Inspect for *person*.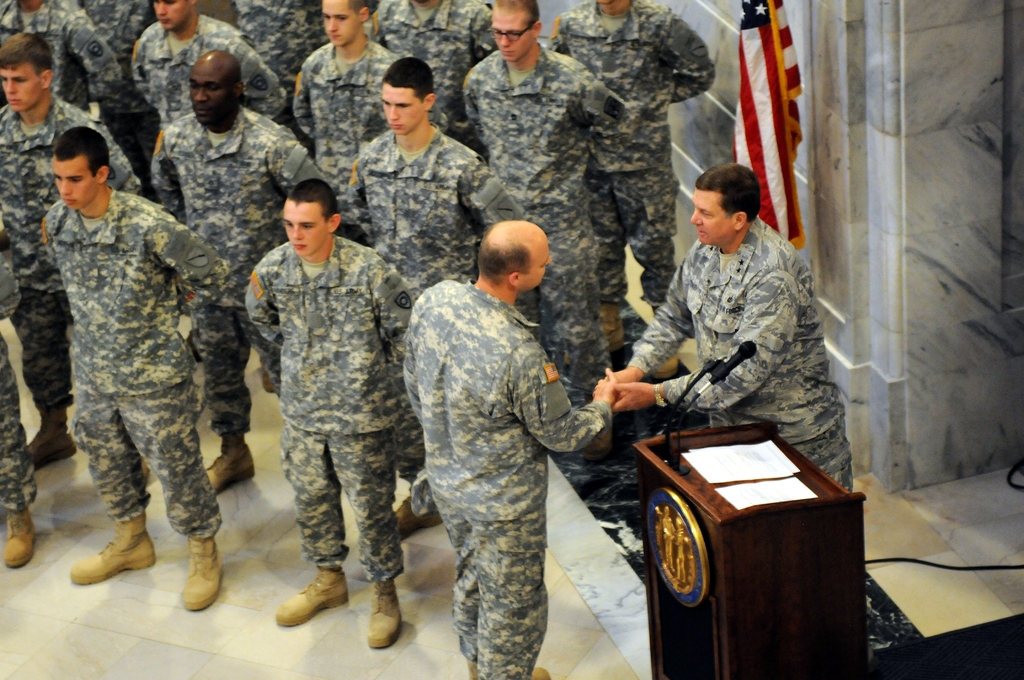
Inspection: 336, 50, 497, 535.
